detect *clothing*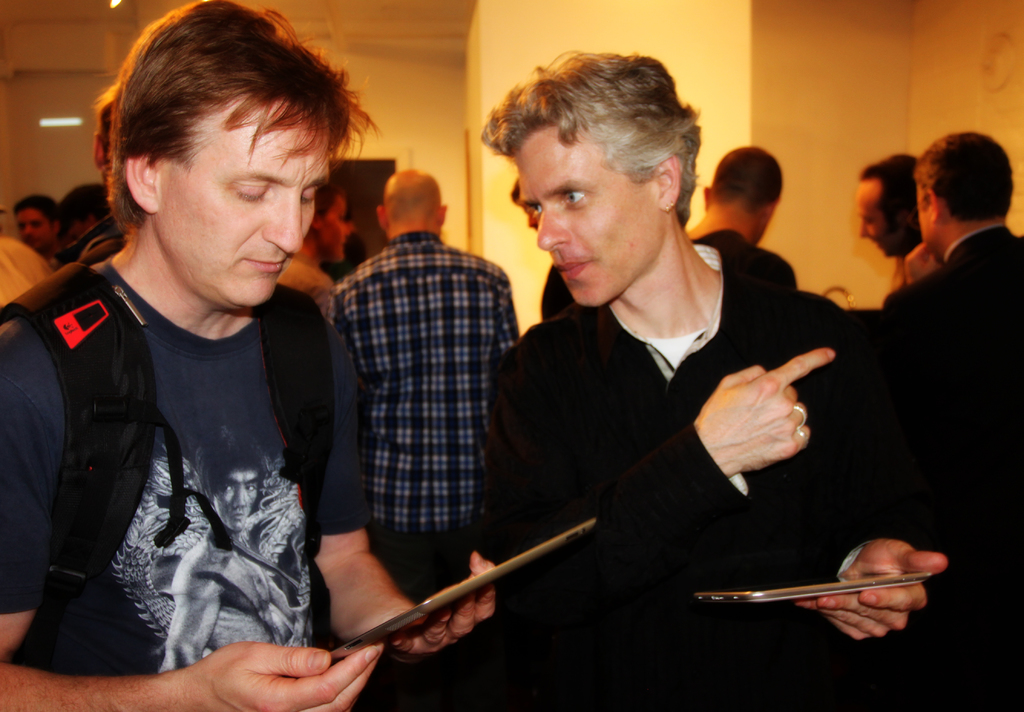
{"left": 0, "top": 232, "right": 51, "bottom": 312}
